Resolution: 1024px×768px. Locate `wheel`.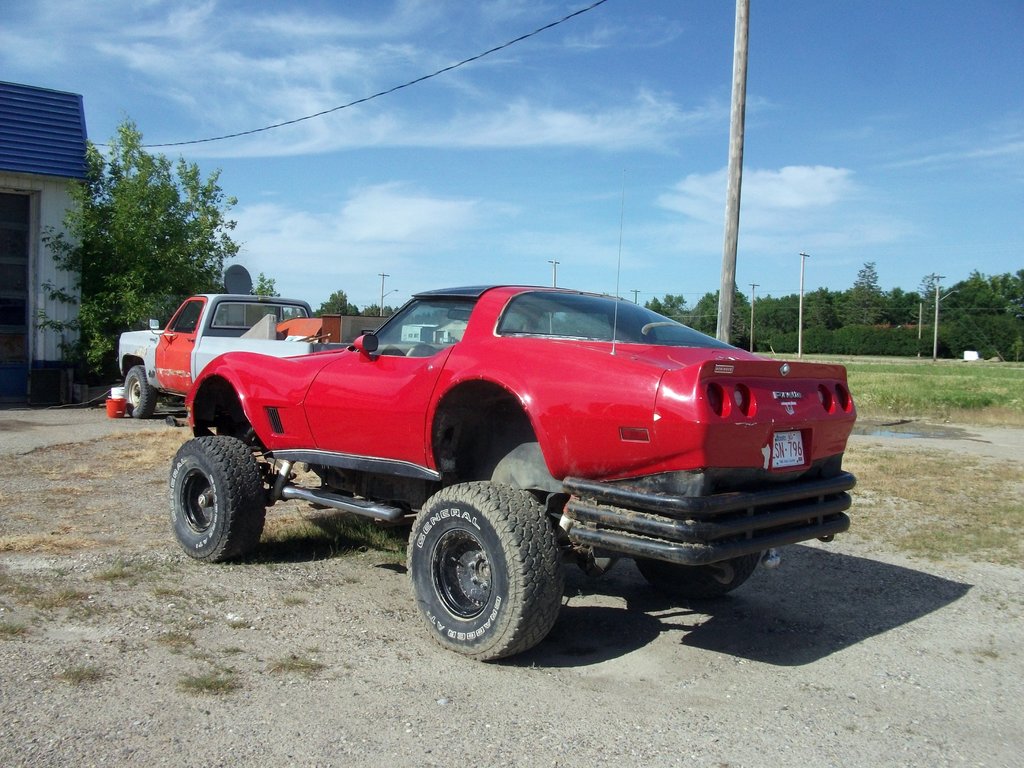
[x1=402, y1=476, x2=561, y2=666].
